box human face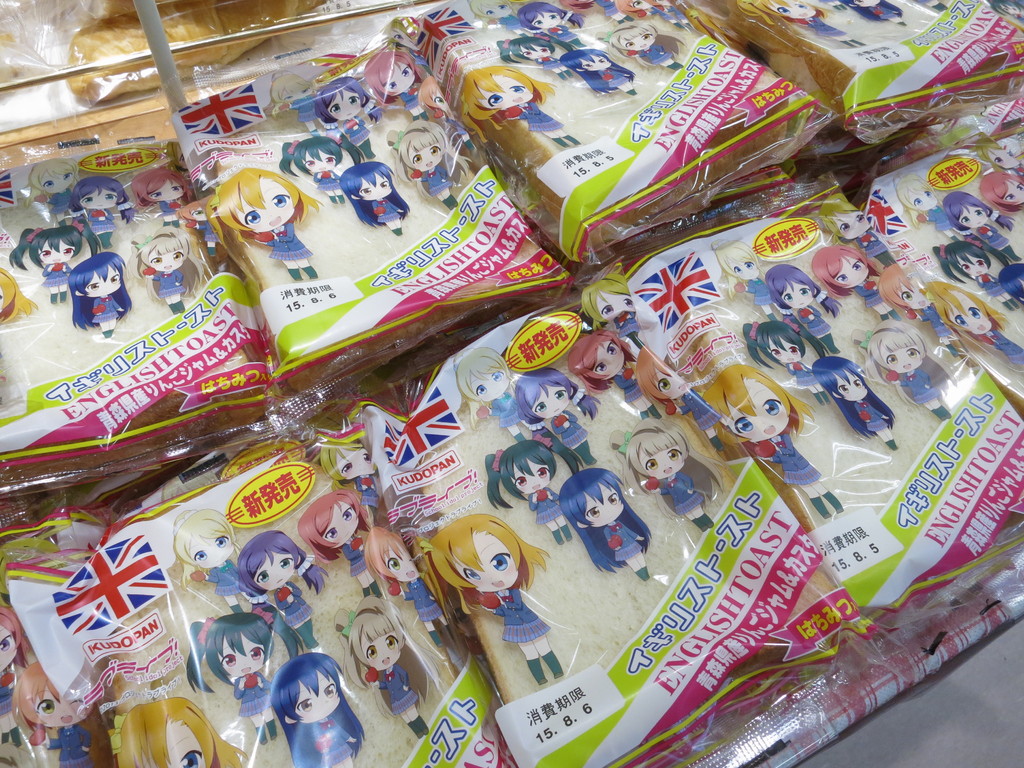
[407, 144, 443, 173]
